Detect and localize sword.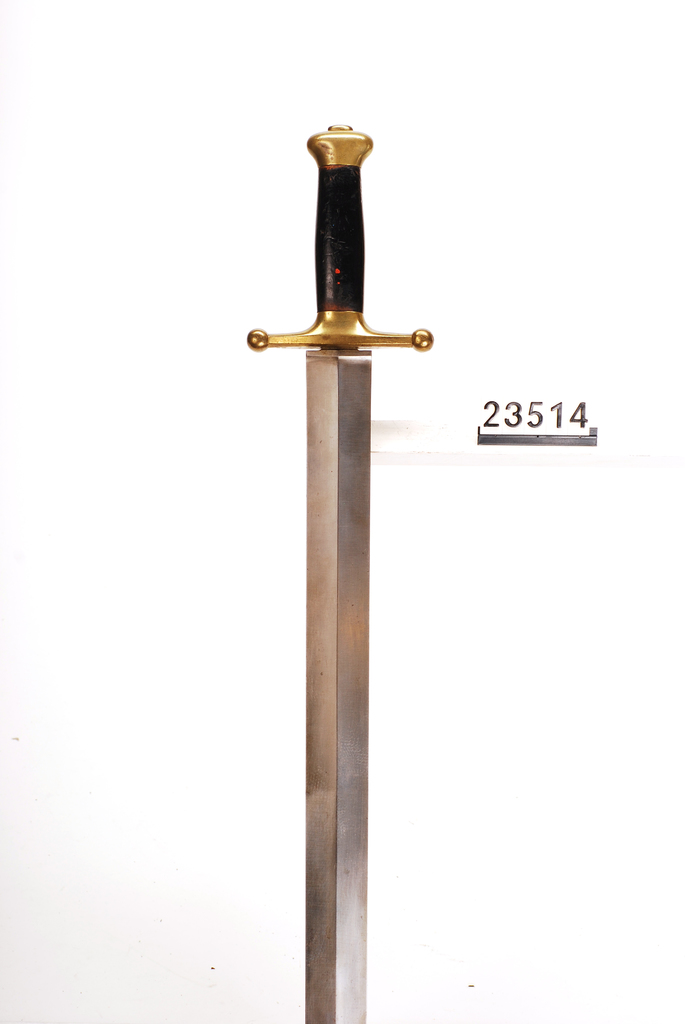
Localized at x1=246 y1=120 x2=434 y2=1023.
